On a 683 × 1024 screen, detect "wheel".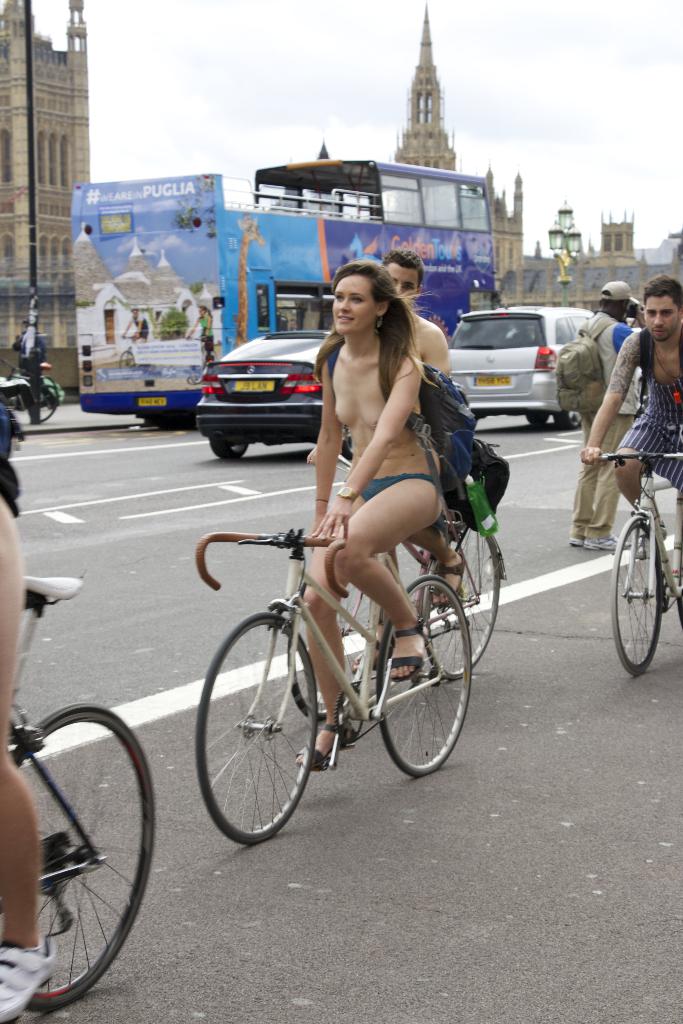
select_region(201, 614, 325, 849).
